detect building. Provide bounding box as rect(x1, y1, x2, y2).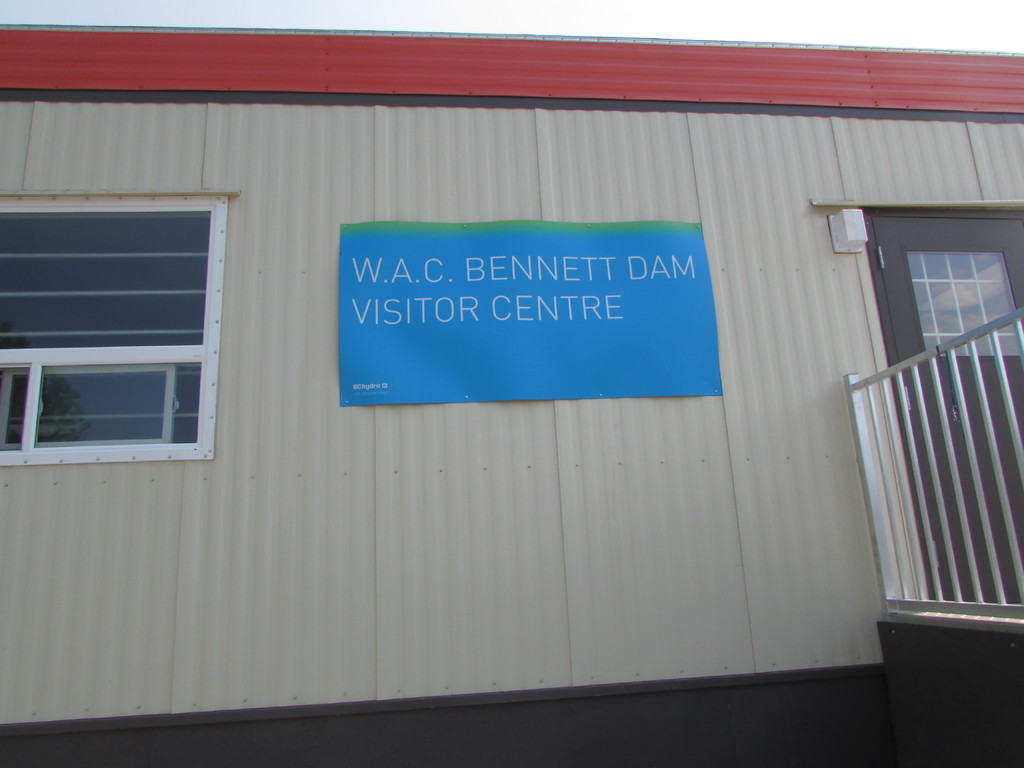
rect(0, 22, 1023, 767).
